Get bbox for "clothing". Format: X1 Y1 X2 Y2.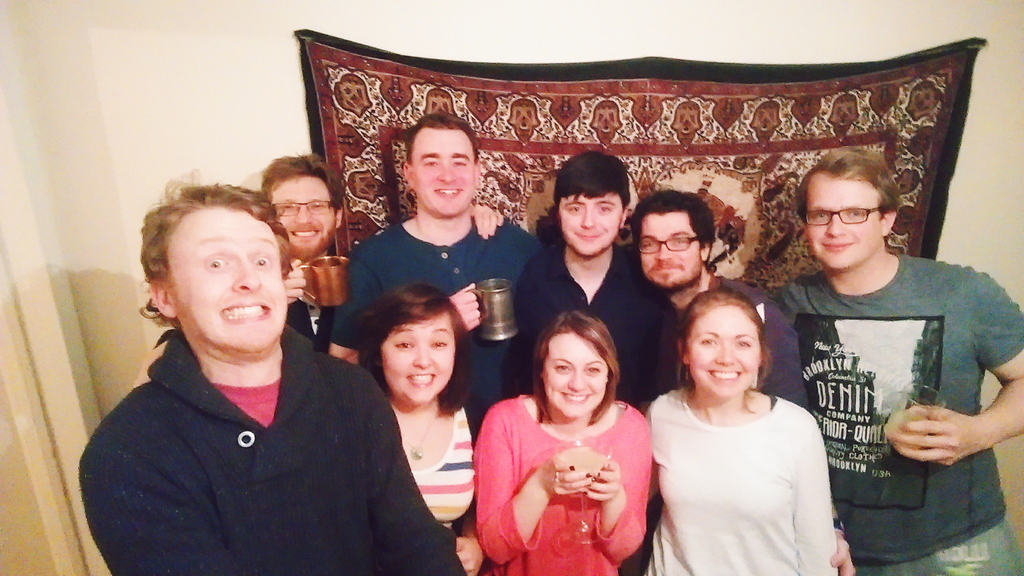
775 250 1023 575.
